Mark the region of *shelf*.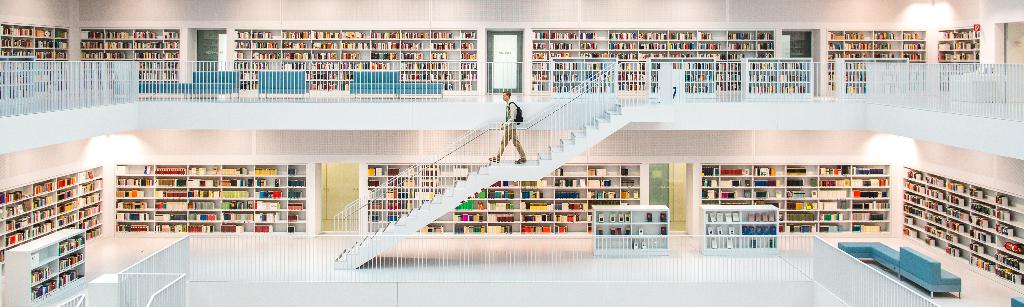
Region: detection(825, 62, 838, 73).
